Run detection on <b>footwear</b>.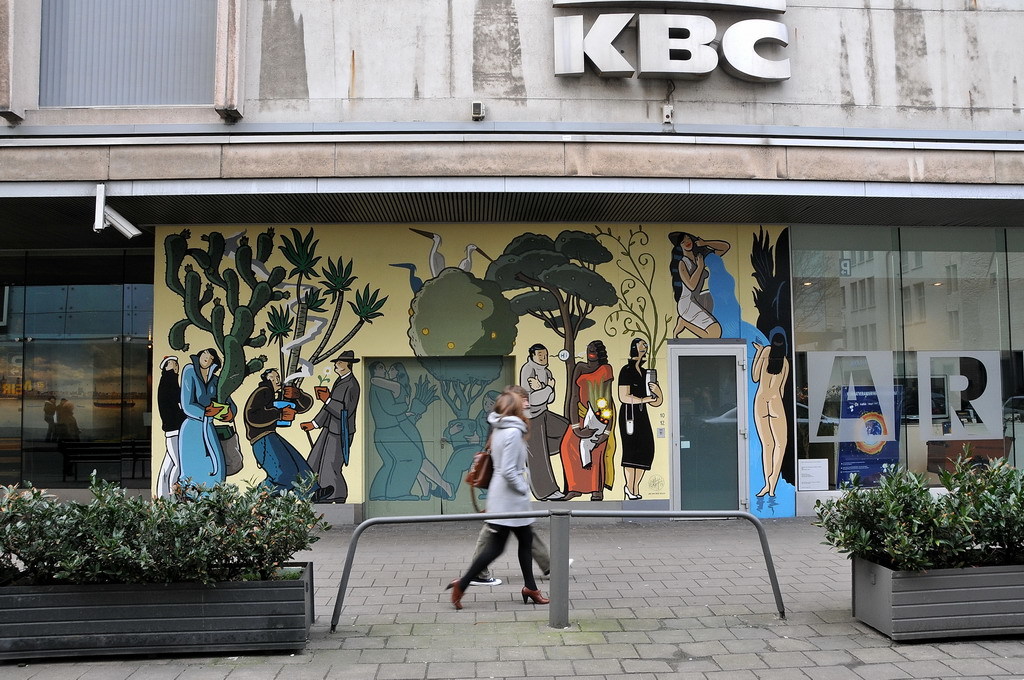
Result: <region>543, 555, 572, 577</region>.
